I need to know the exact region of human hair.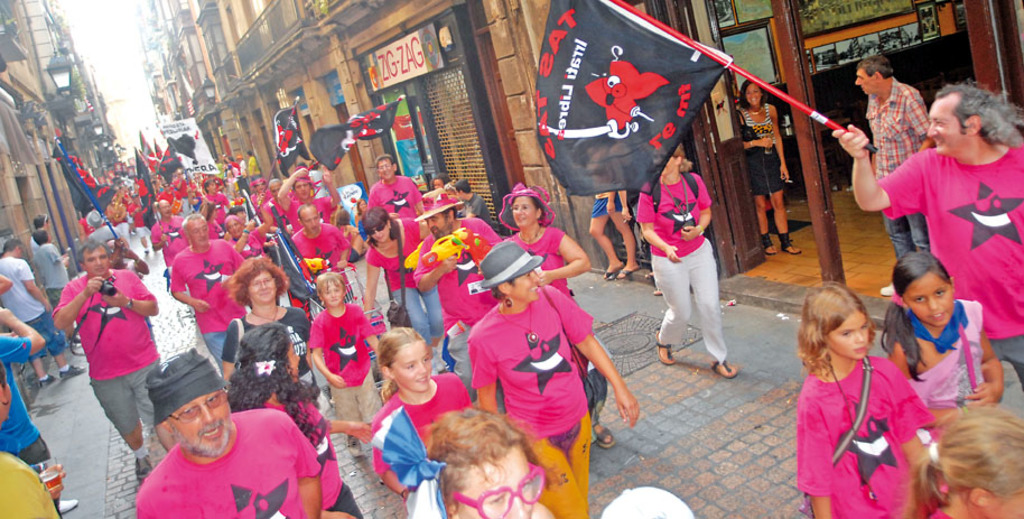
Region: BBox(361, 206, 401, 249).
